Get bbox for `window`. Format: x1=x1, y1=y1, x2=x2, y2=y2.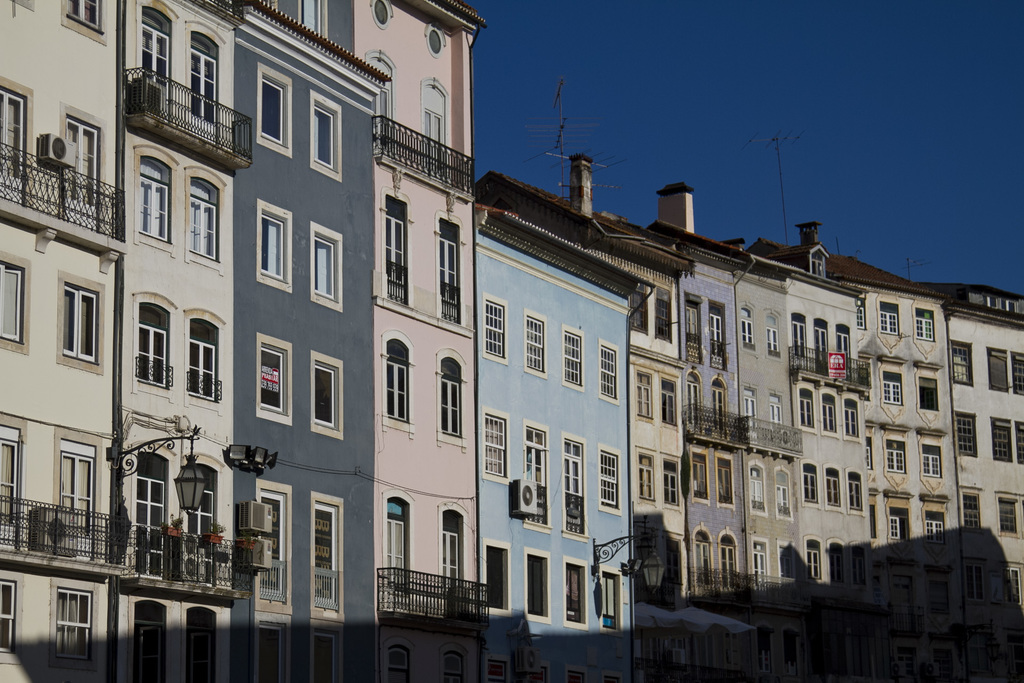
x1=692, y1=447, x2=707, y2=498.
